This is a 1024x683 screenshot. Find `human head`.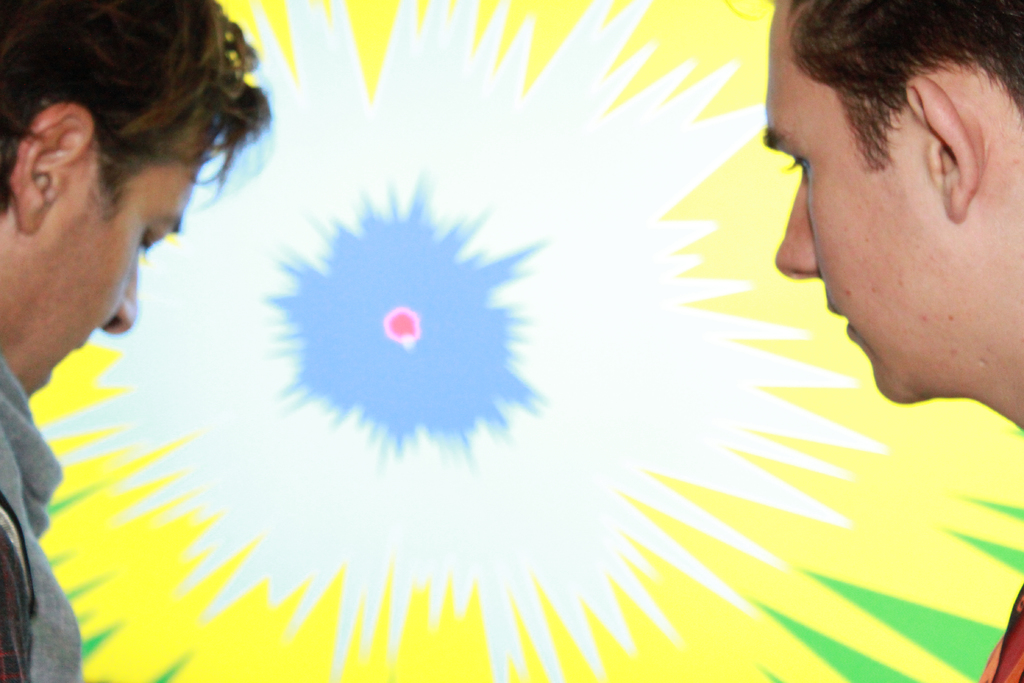
Bounding box: 0/1/239/399.
